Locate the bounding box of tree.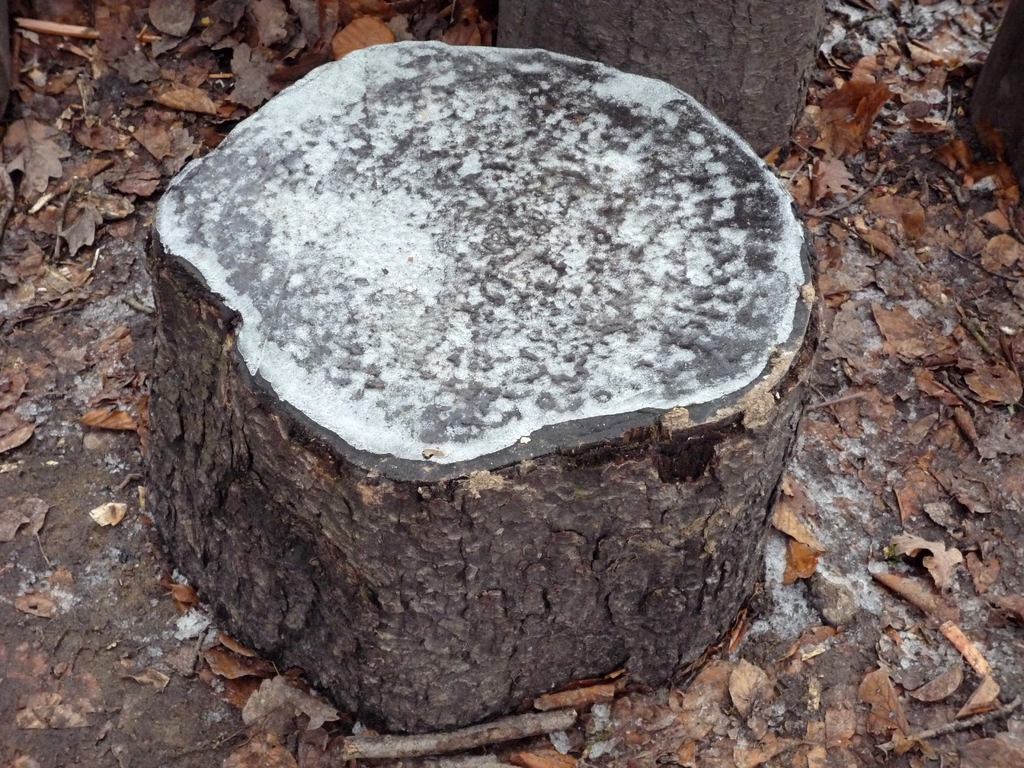
Bounding box: <box>486,0,830,152</box>.
